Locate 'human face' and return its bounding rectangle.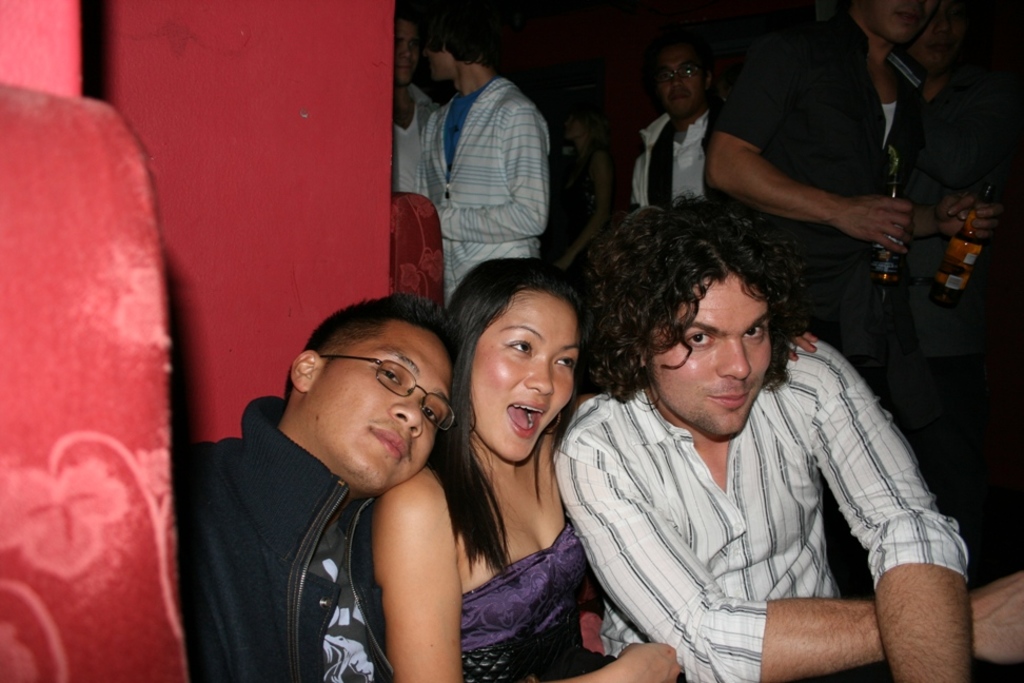
424/45/455/80.
